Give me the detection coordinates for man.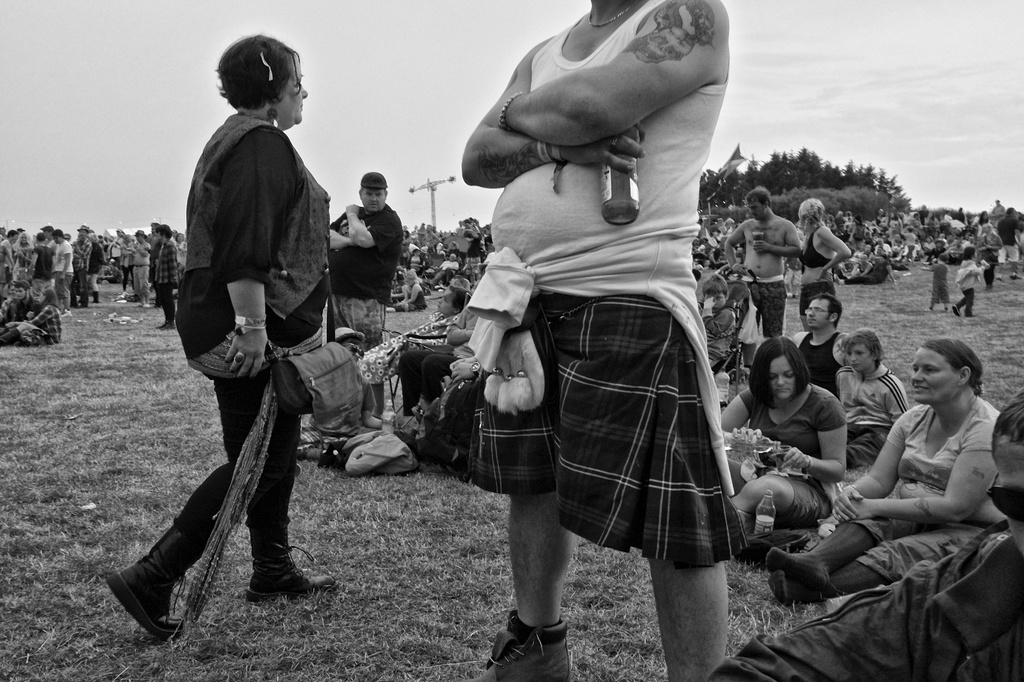
pyautogui.locateOnScreen(131, 225, 150, 304).
